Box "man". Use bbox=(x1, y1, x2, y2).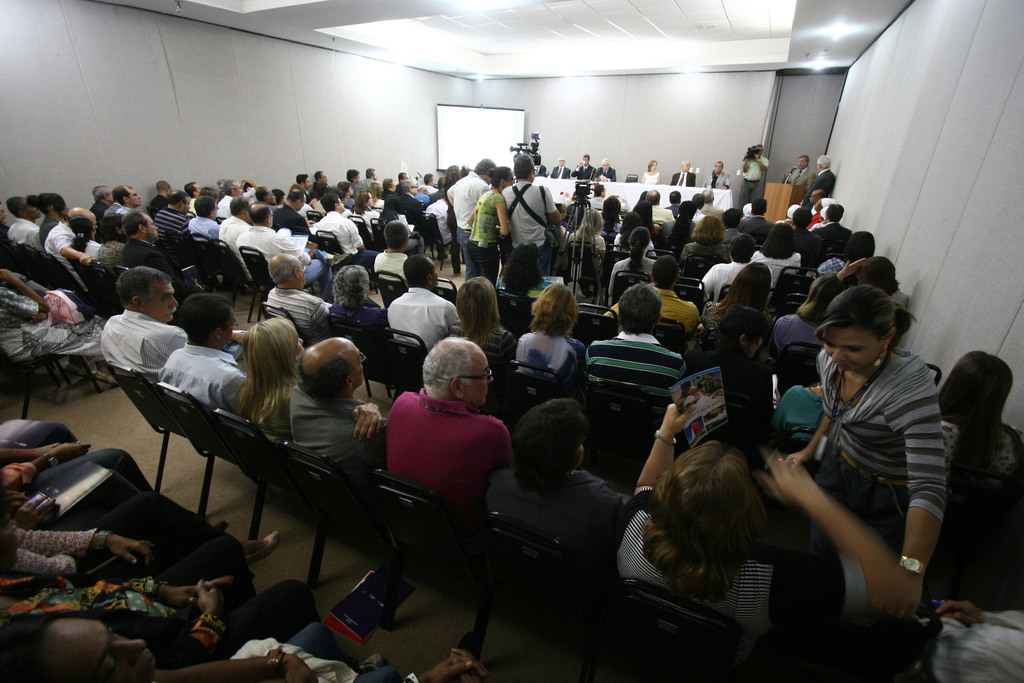
bbox=(446, 157, 495, 279).
